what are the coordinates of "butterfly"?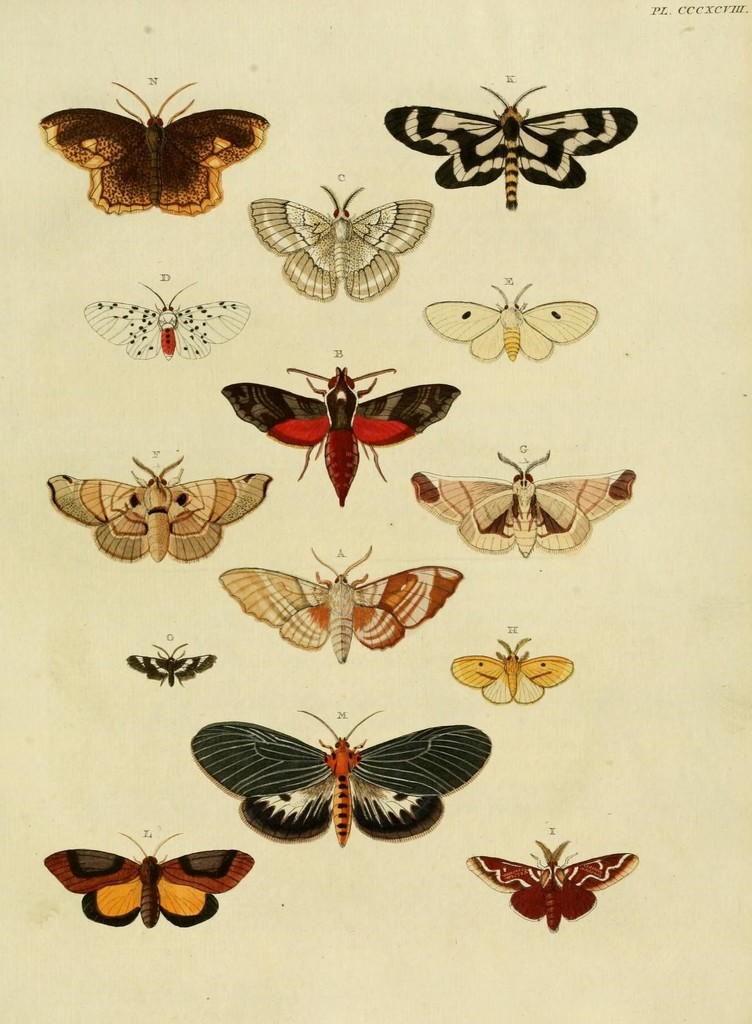
(40,827,252,925).
